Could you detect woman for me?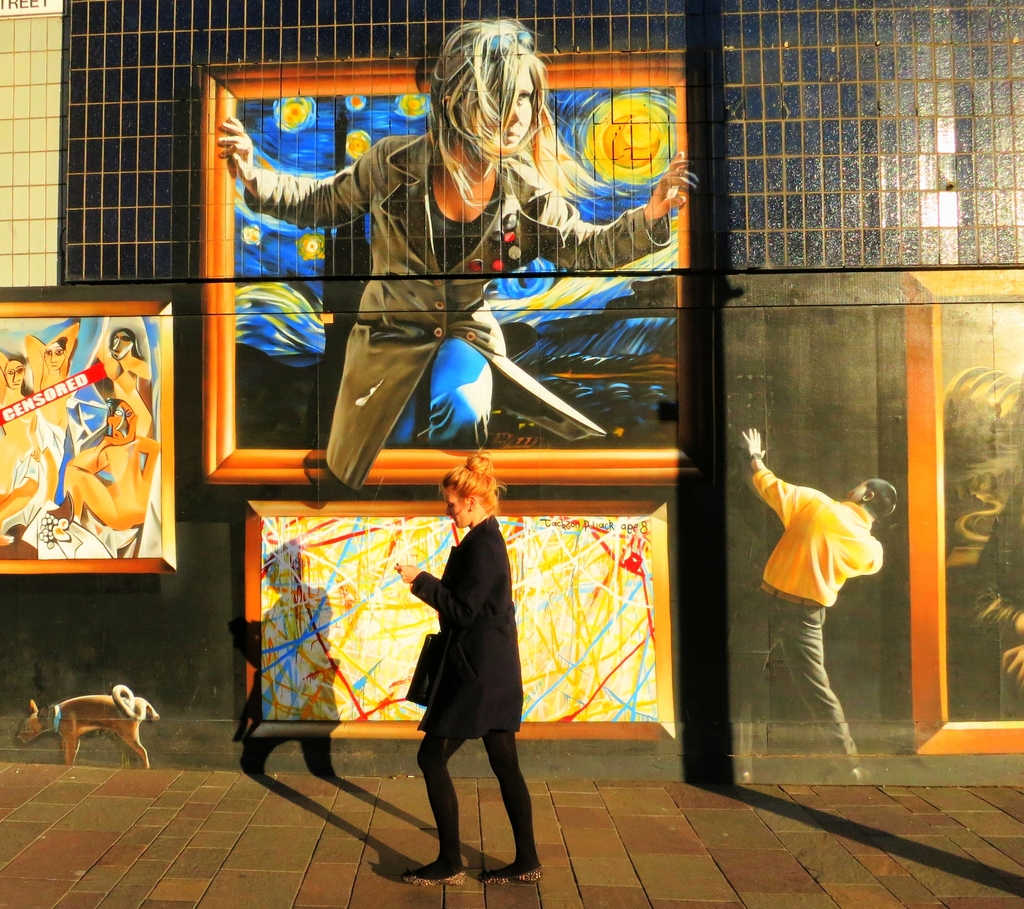
Detection result: <box>403,510,533,869</box>.
